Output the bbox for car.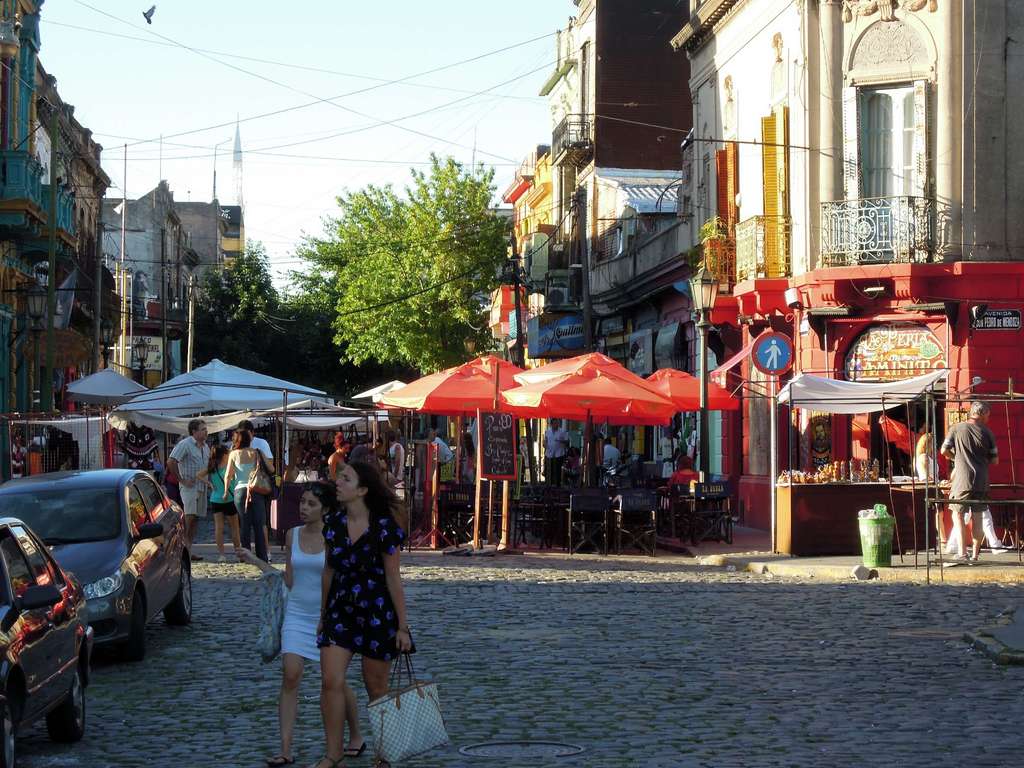
region(0, 515, 93, 767).
